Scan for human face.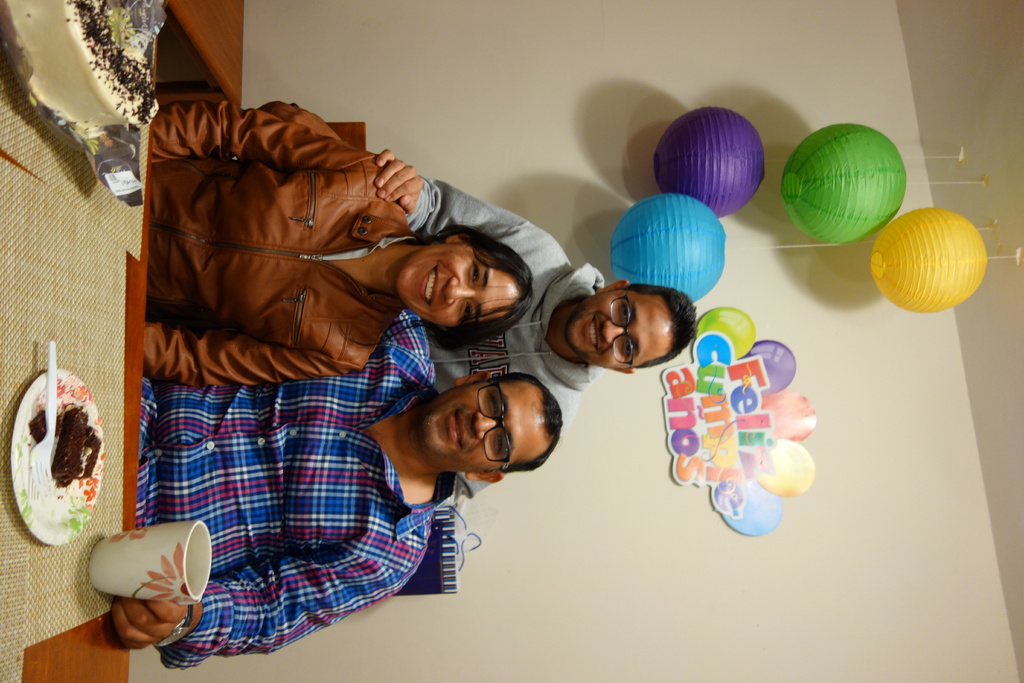
Scan result: 420, 378, 544, 467.
